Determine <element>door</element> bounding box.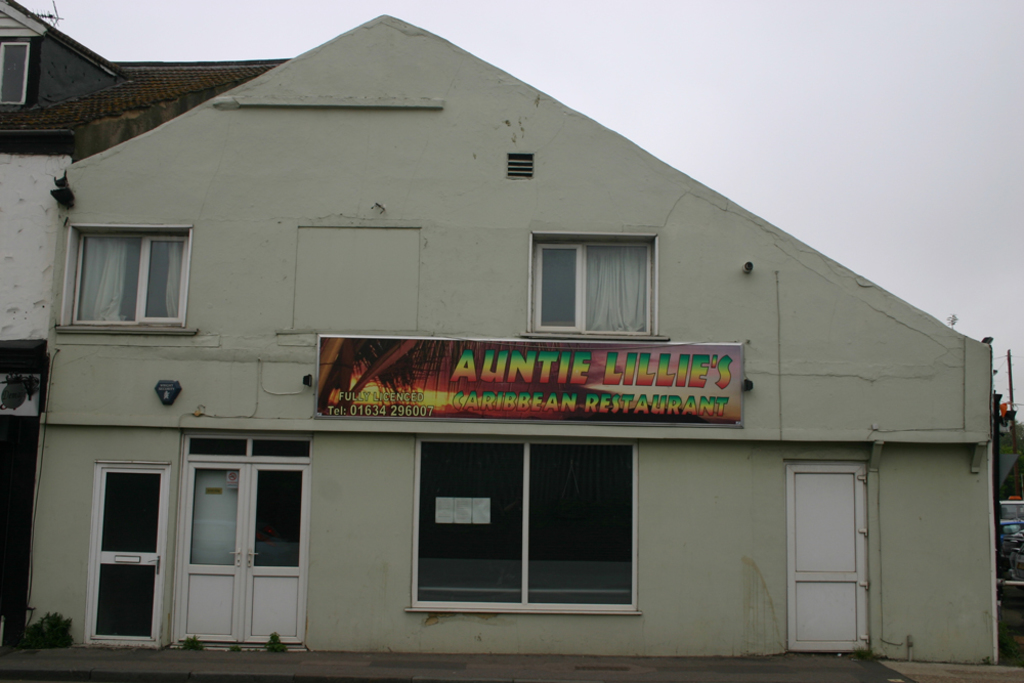
Determined: select_region(172, 460, 307, 649).
